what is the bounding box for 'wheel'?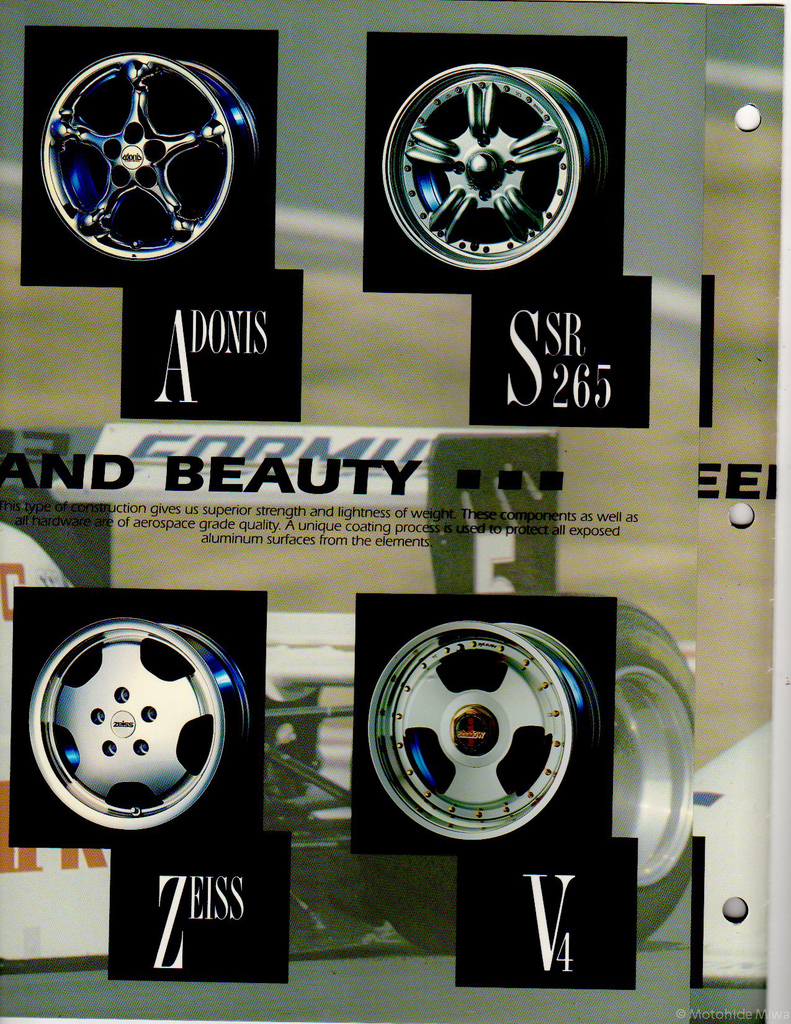
locate(40, 55, 260, 277).
